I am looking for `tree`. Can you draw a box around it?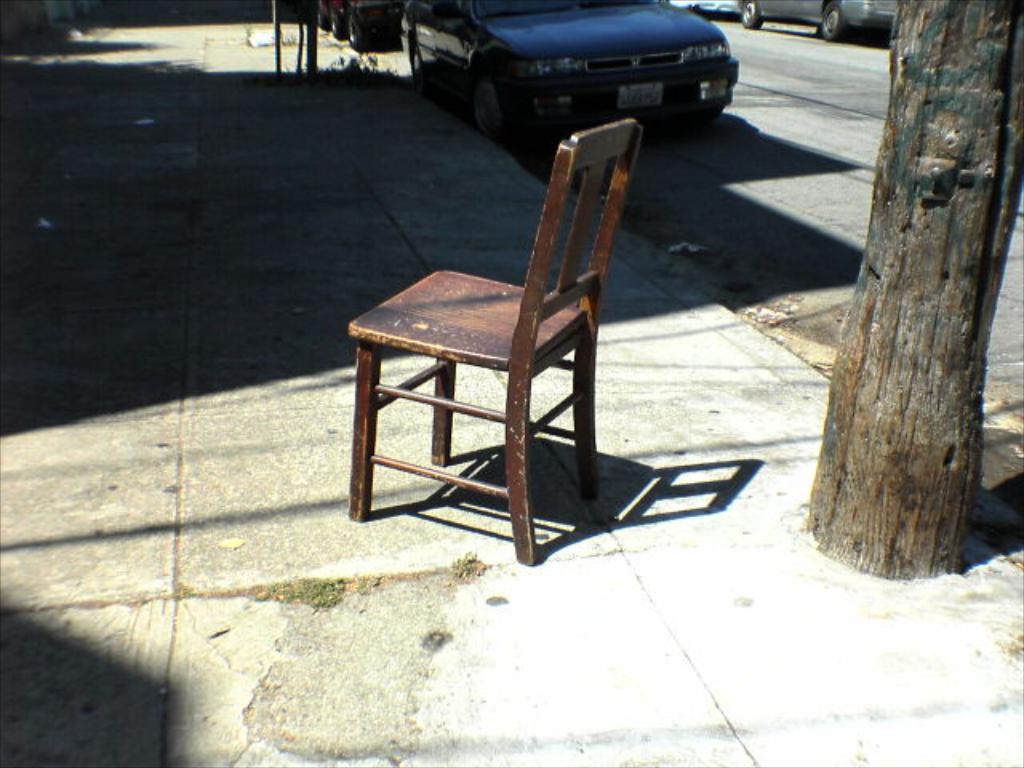
Sure, the bounding box is 797 0 1022 566.
